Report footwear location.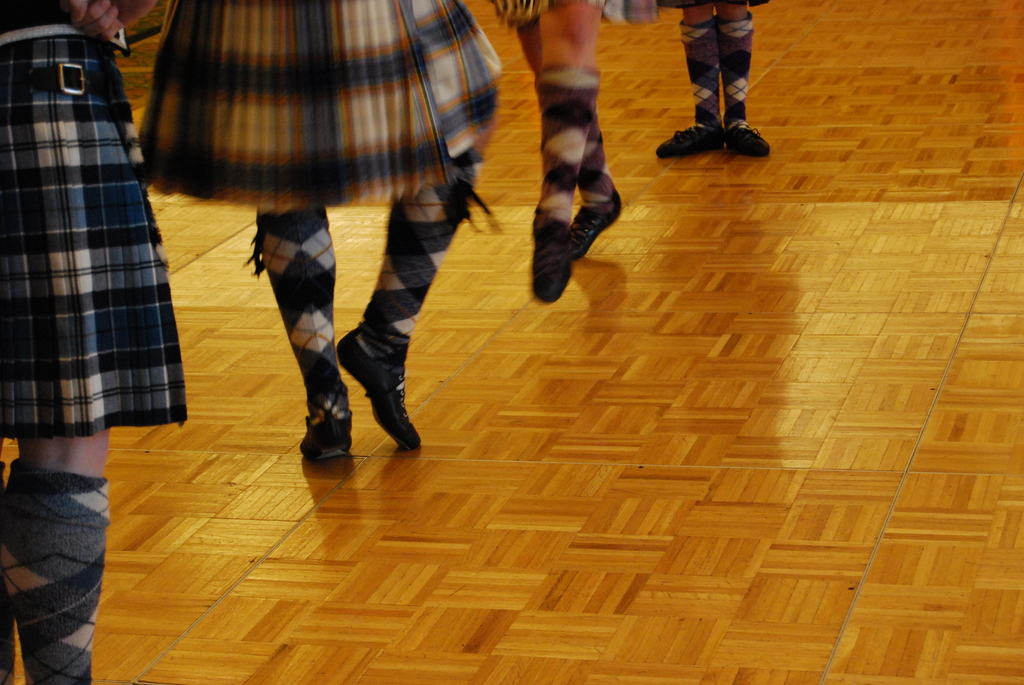
Report: x1=294, y1=409, x2=356, y2=468.
